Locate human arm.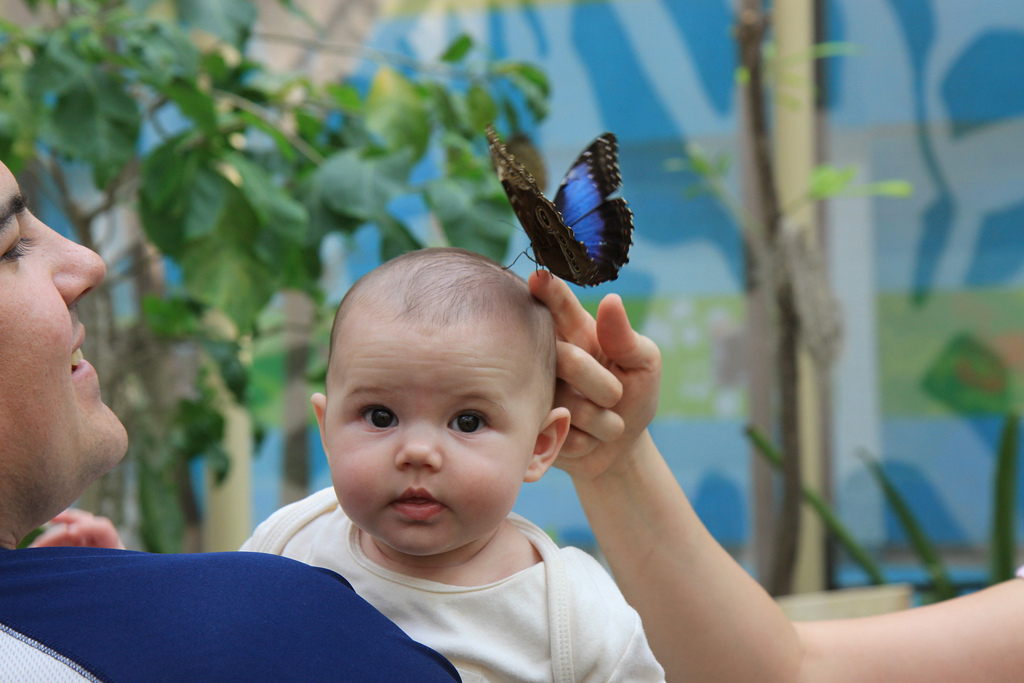
Bounding box: locate(540, 275, 1023, 681).
